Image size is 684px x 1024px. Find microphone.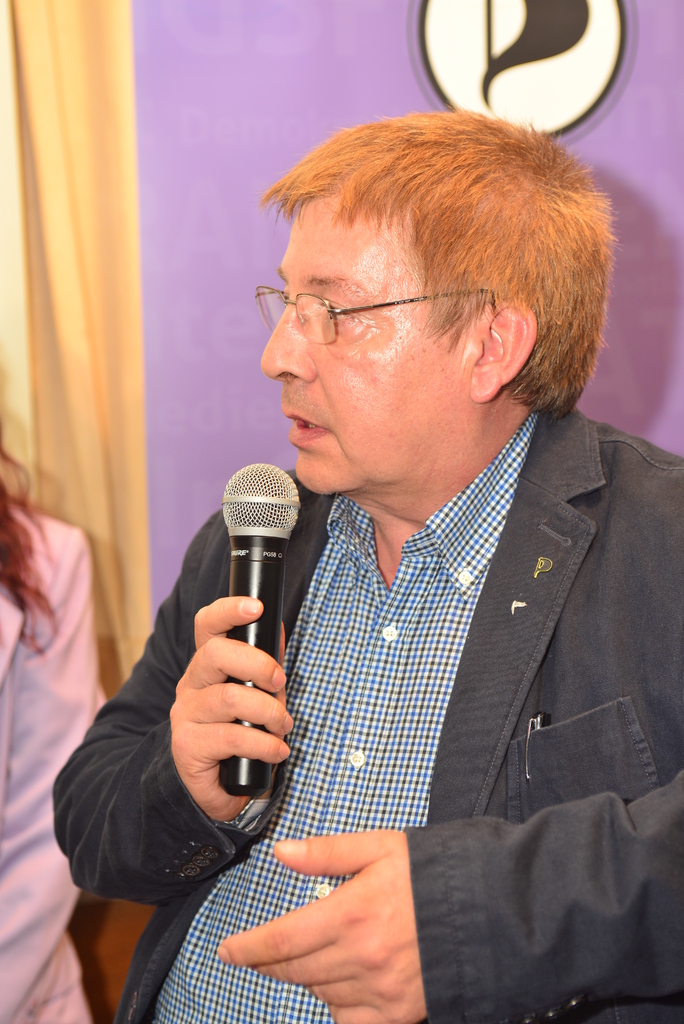
rect(175, 483, 323, 742).
